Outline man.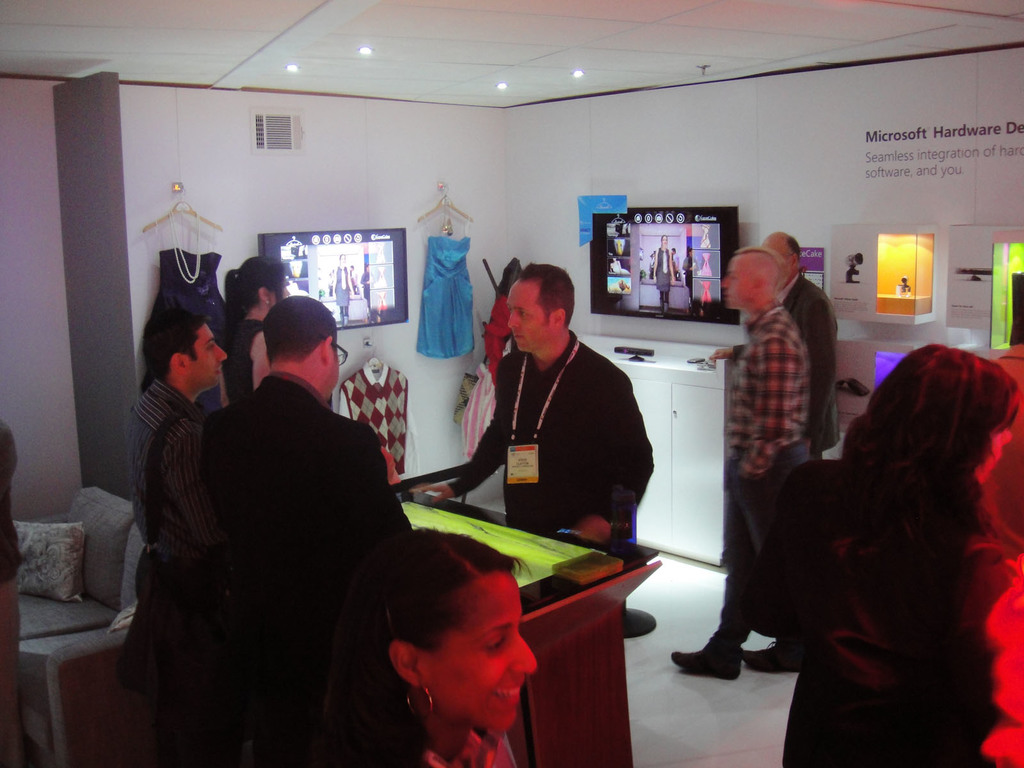
Outline: rect(154, 269, 433, 747).
